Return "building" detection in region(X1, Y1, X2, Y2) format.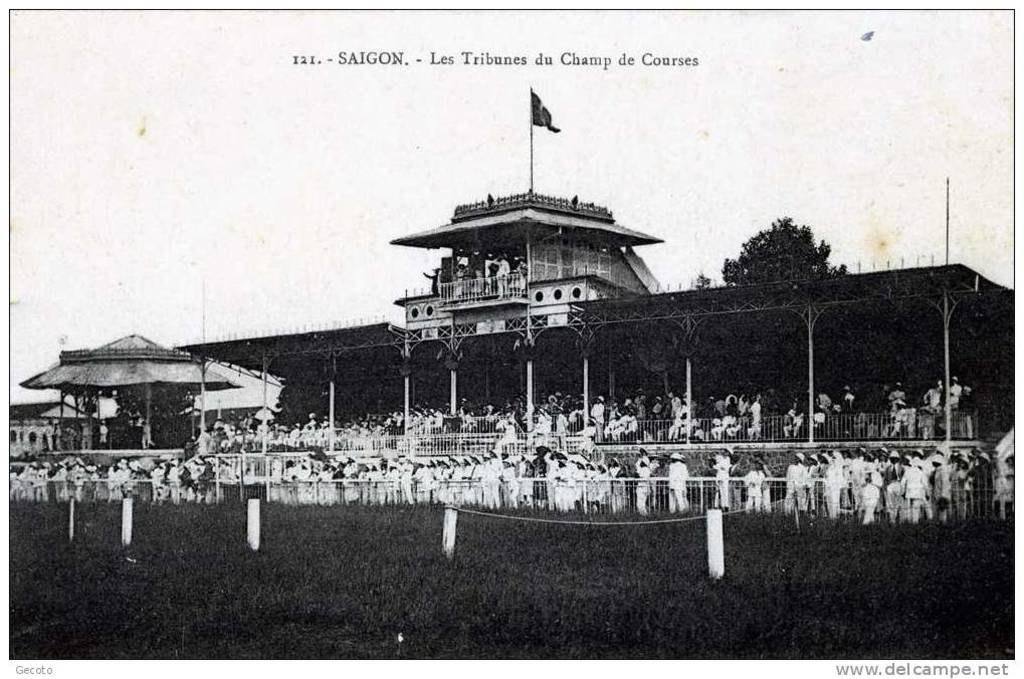
region(168, 195, 1015, 467).
